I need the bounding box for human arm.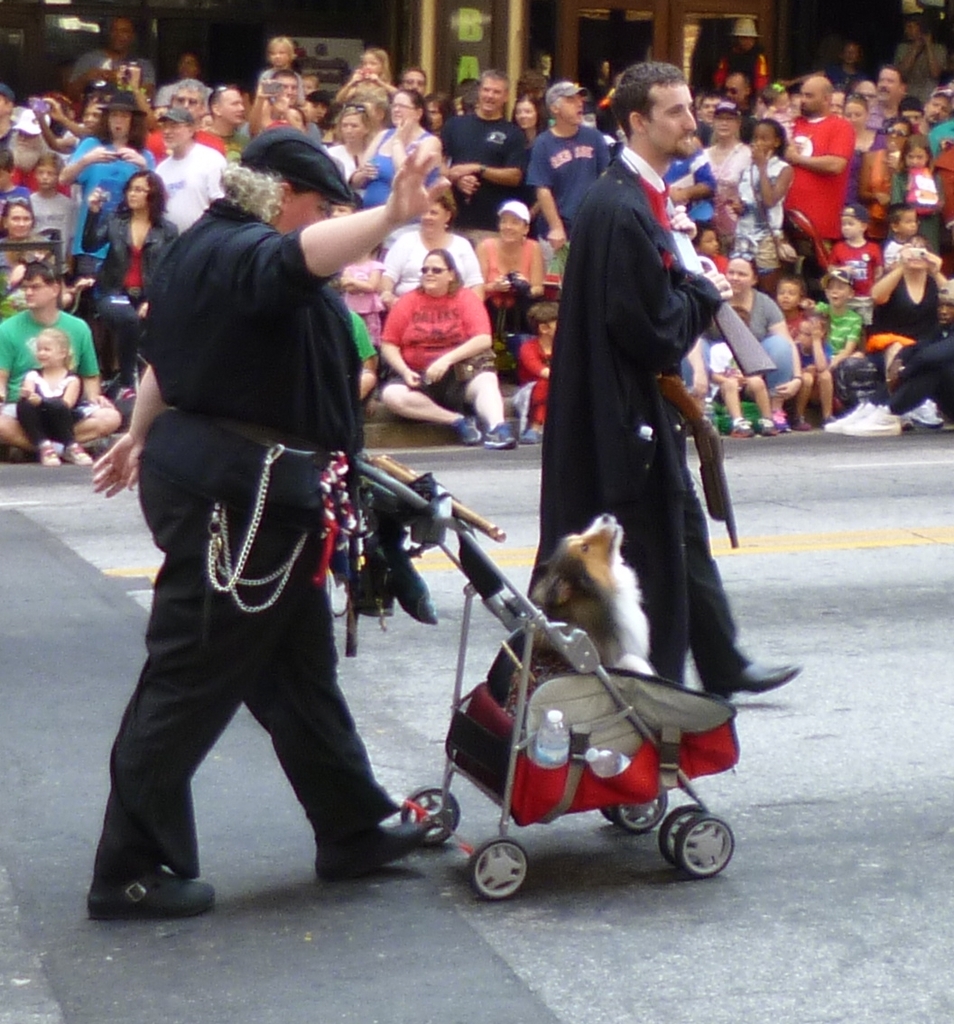
Here it is: (left=607, top=198, right=736, bottom=378).
